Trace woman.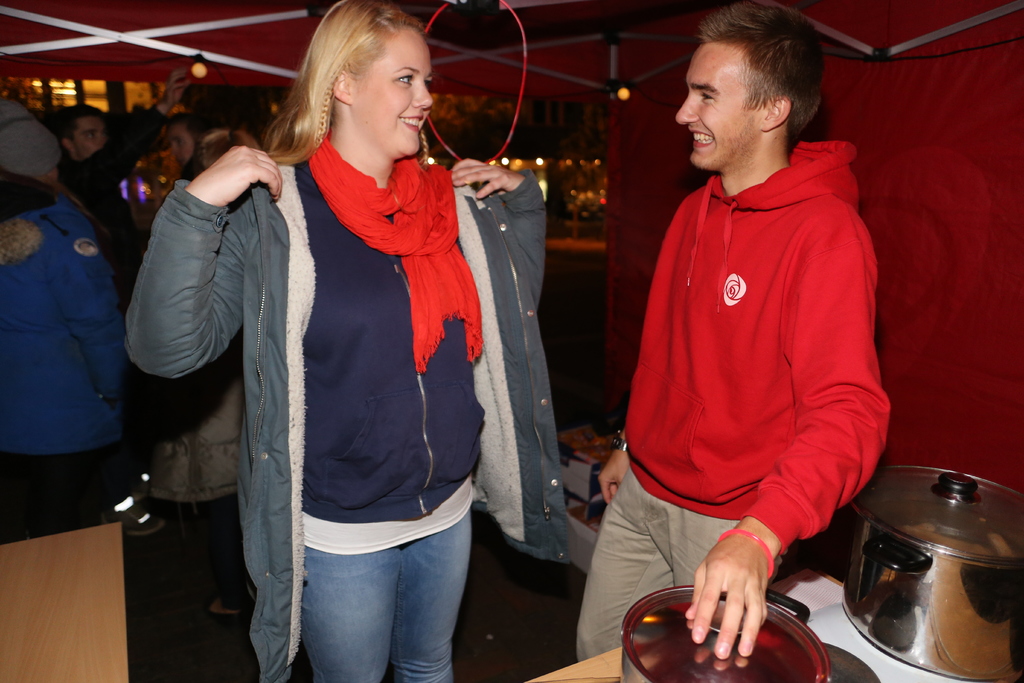
Traced to x1=209, y1=0, x2=531, y2=682.
